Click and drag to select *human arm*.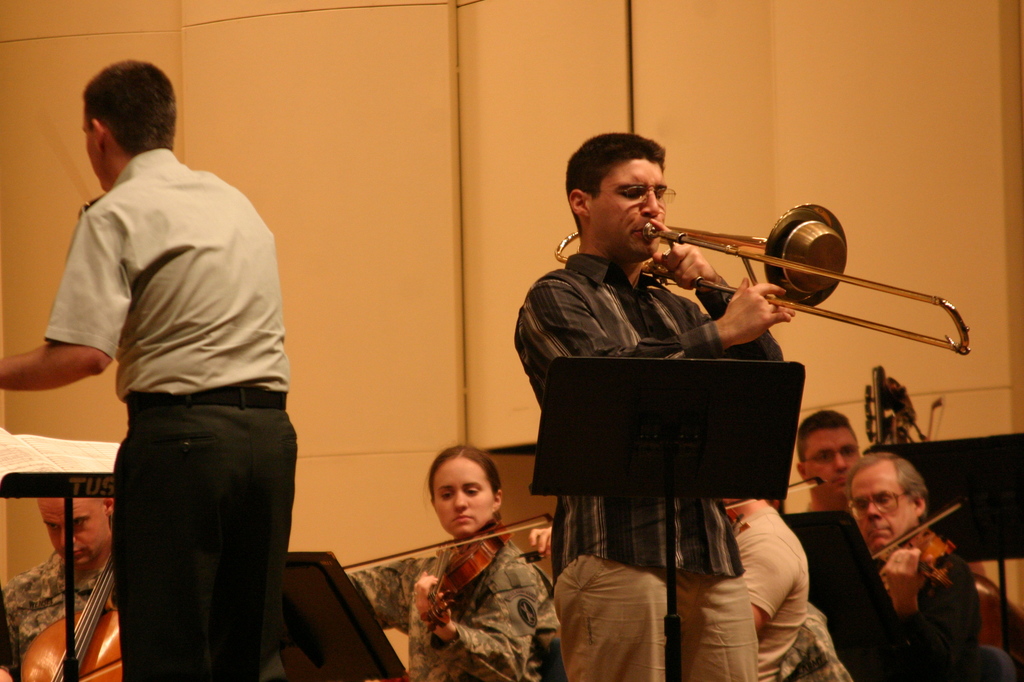
Selection: BBox(882, 546, 984, 681).
